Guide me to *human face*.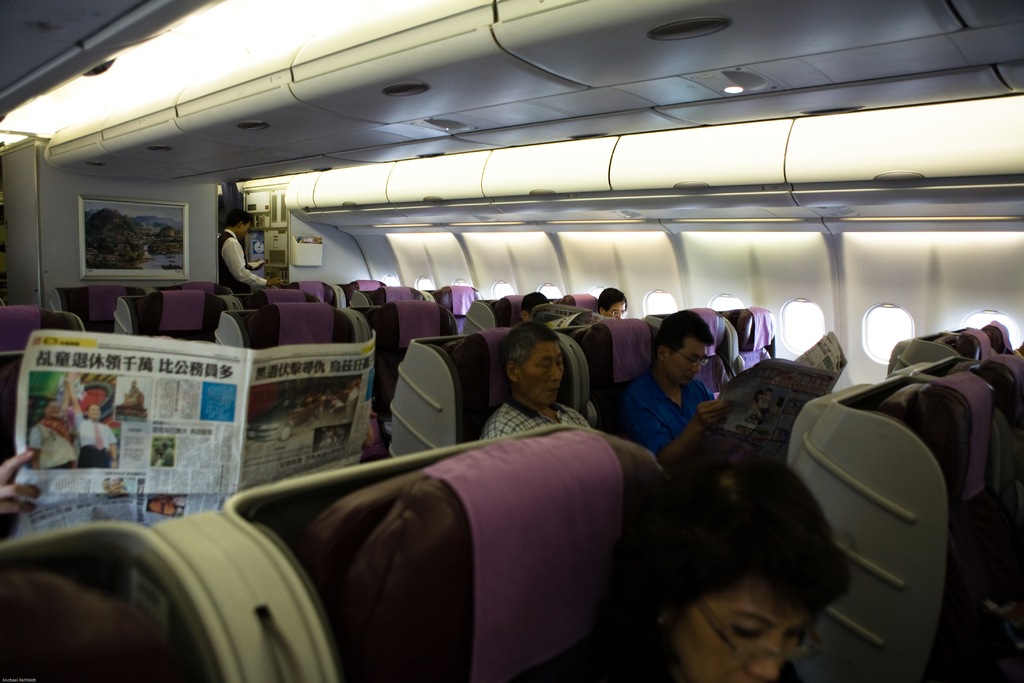
Guidance: (x1=607, y1=297, x2=625, y2=320).
